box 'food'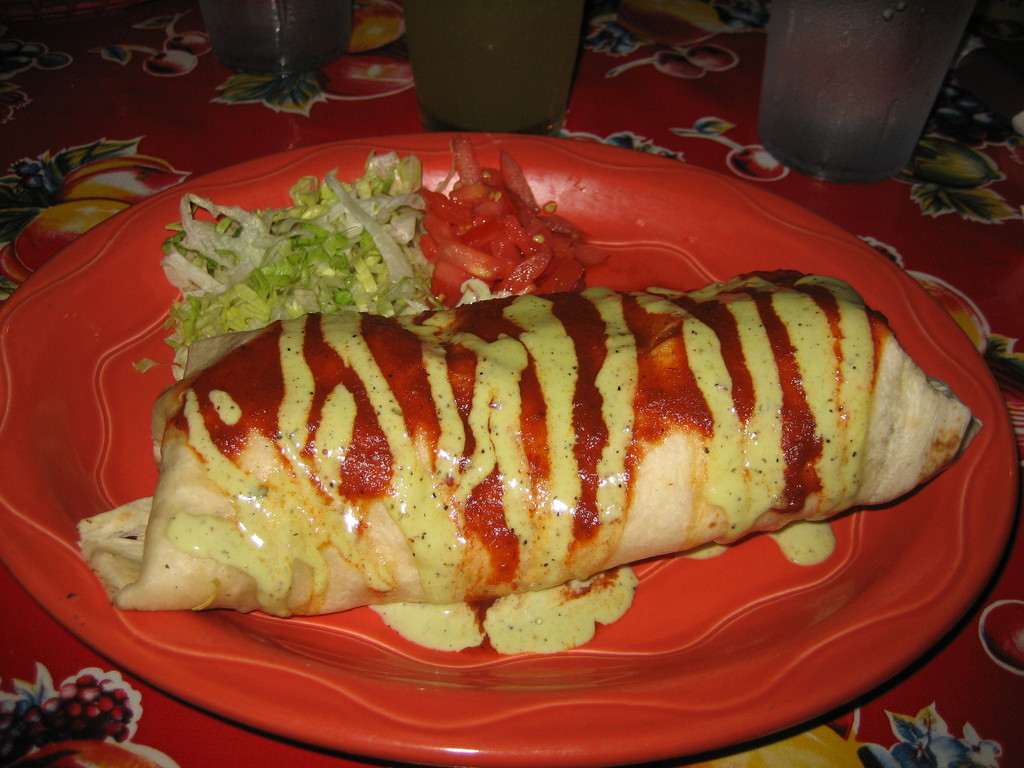
[863, 237, 1023, 465]
